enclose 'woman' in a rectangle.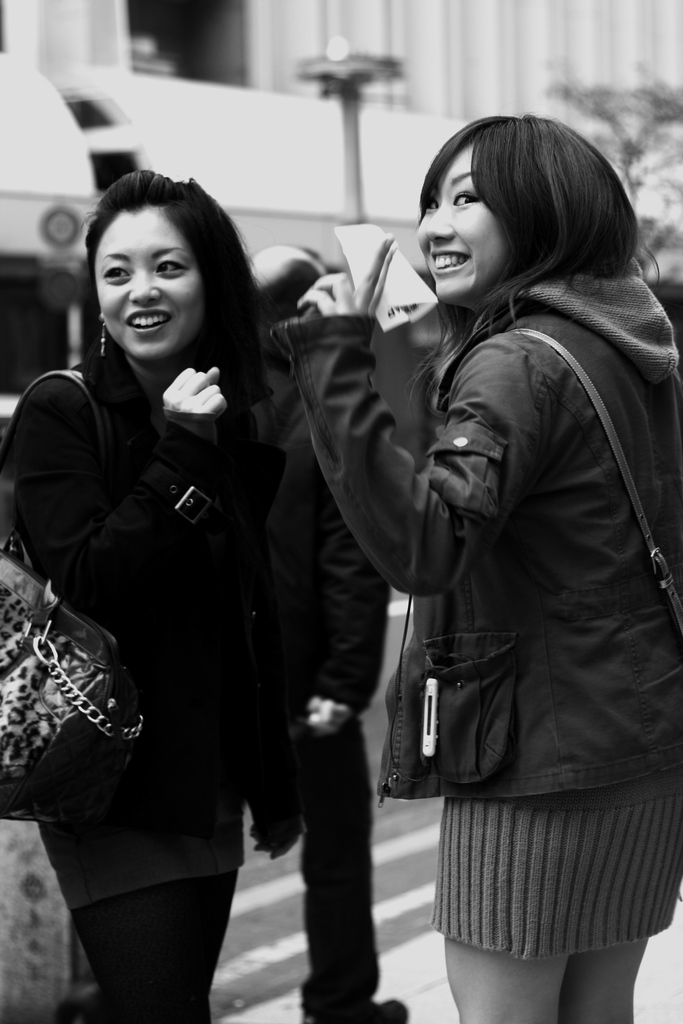
x1=0, y1=169, x2=301, y2=1023.
